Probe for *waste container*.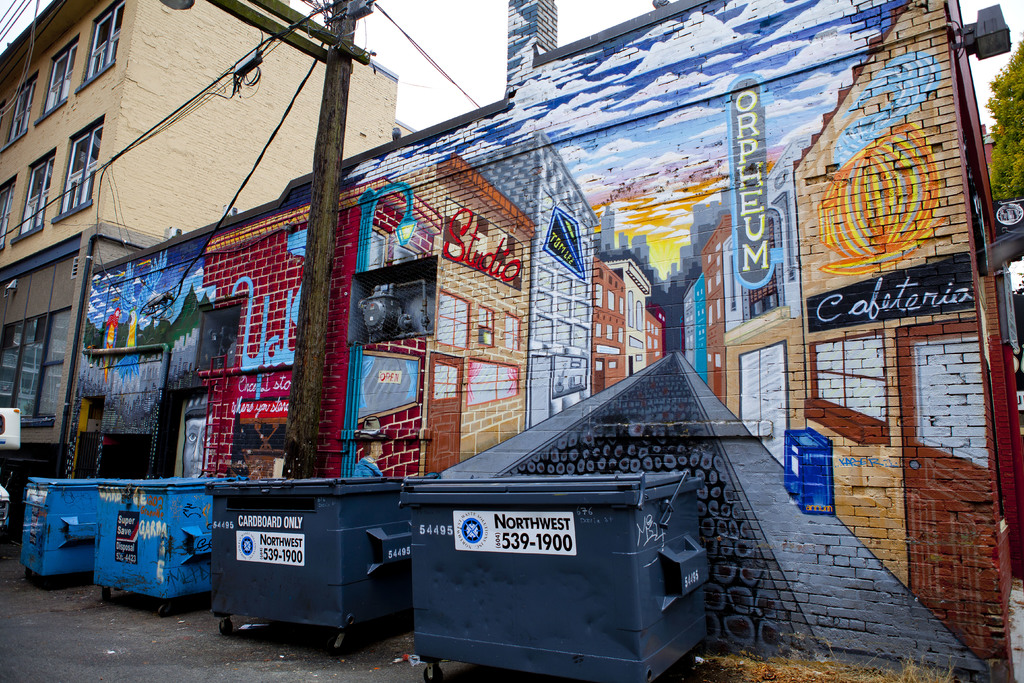
Probe result: BBox(407, 465, 700, 682).
